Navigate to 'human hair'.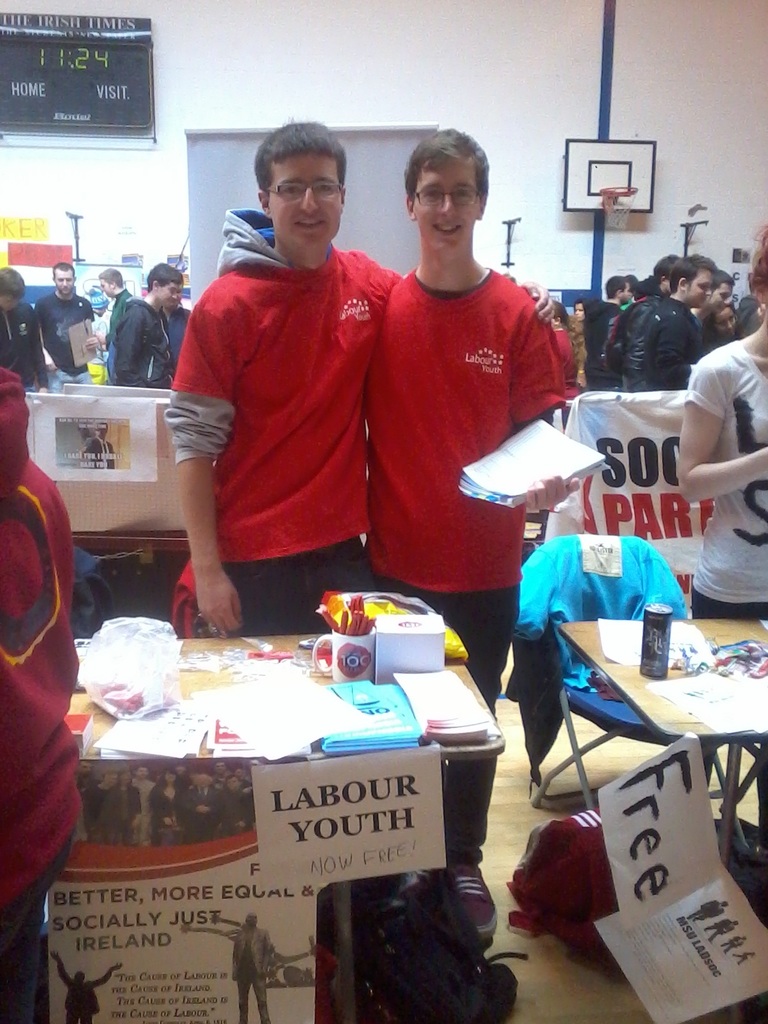
Navigation target: [253,113,351,197].
